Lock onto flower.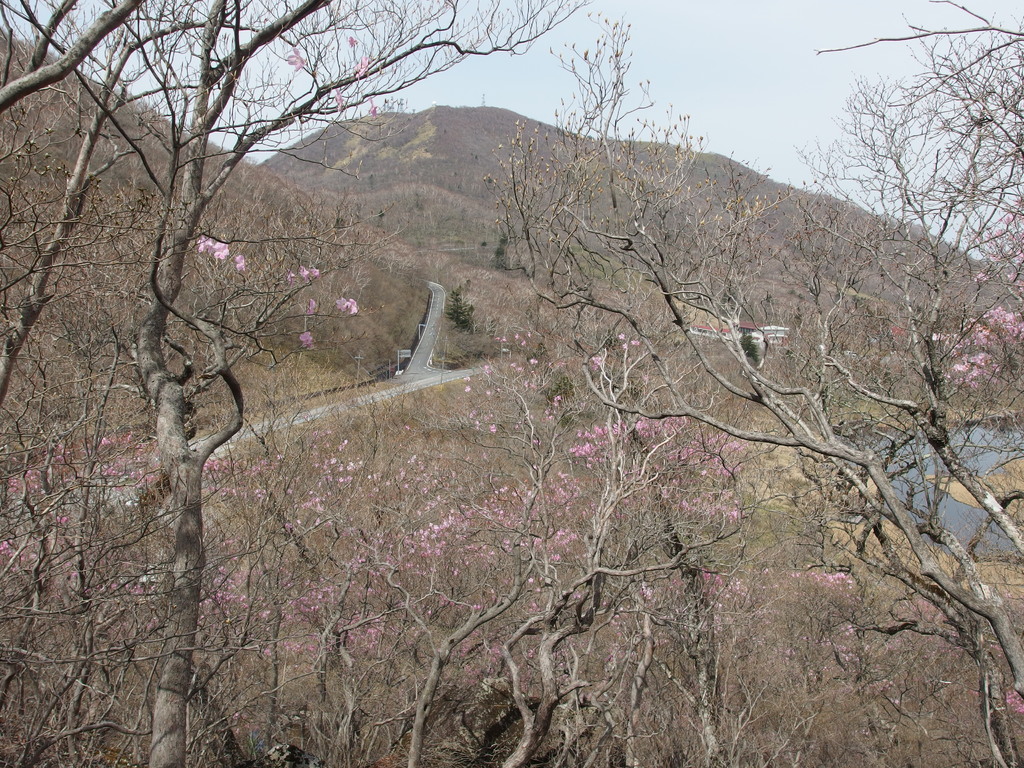
Locked: crop(350, 298, 355, 316).
